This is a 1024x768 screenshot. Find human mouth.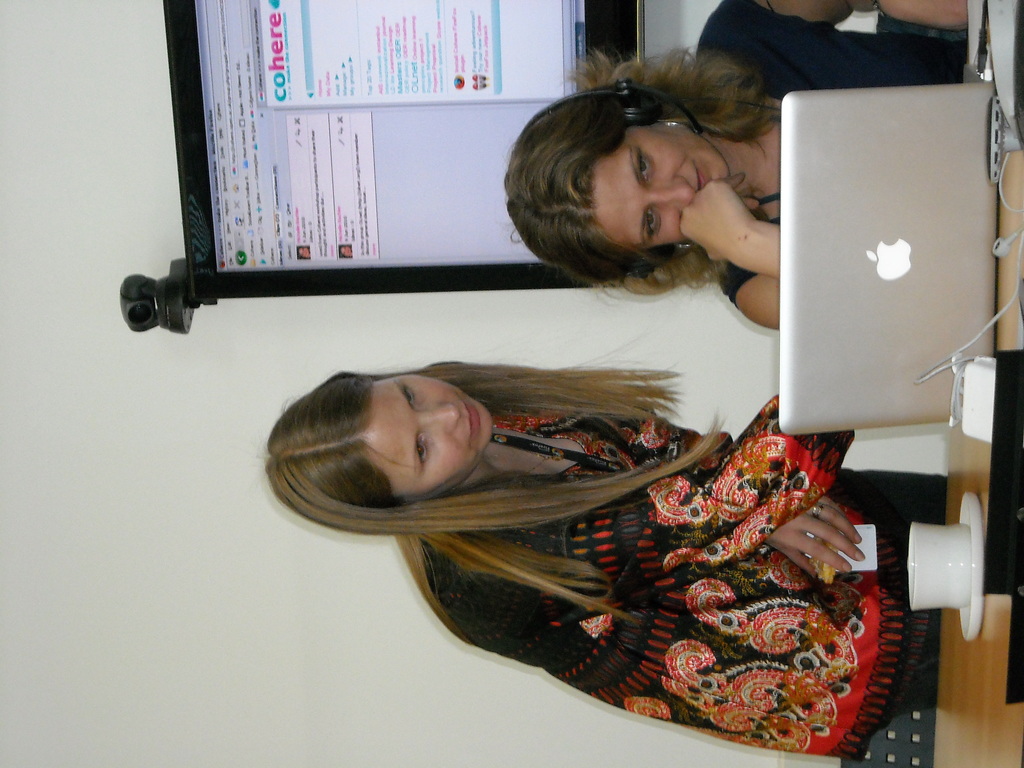
Bounding box: {"x1": 696, "y1": 165, "x2": 710, "y2": 193}.
